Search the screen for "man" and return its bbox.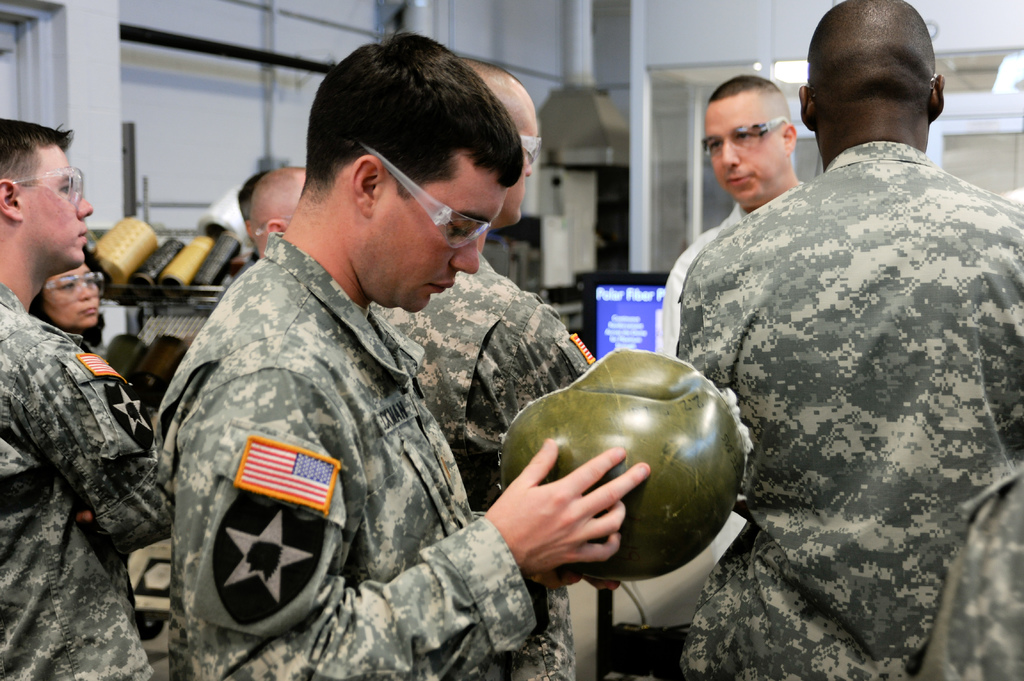
Found: x1=371, y1=60, x2=601, y2=680.
